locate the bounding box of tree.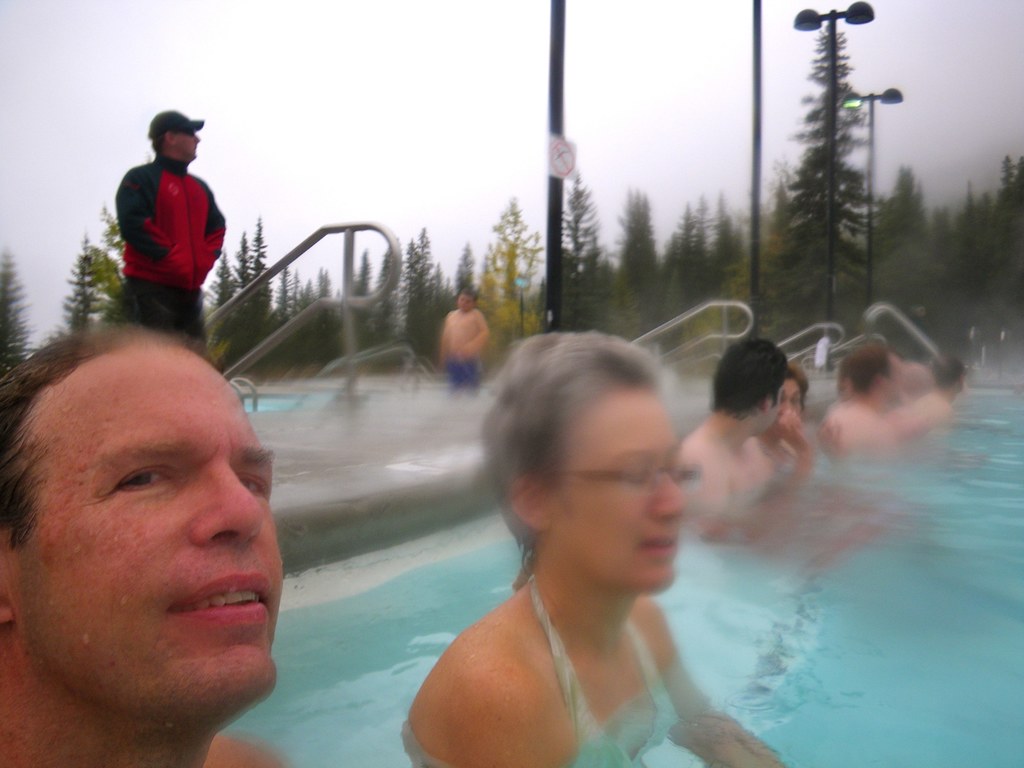
Bounding box: crop(54, 190, 133, 357).
